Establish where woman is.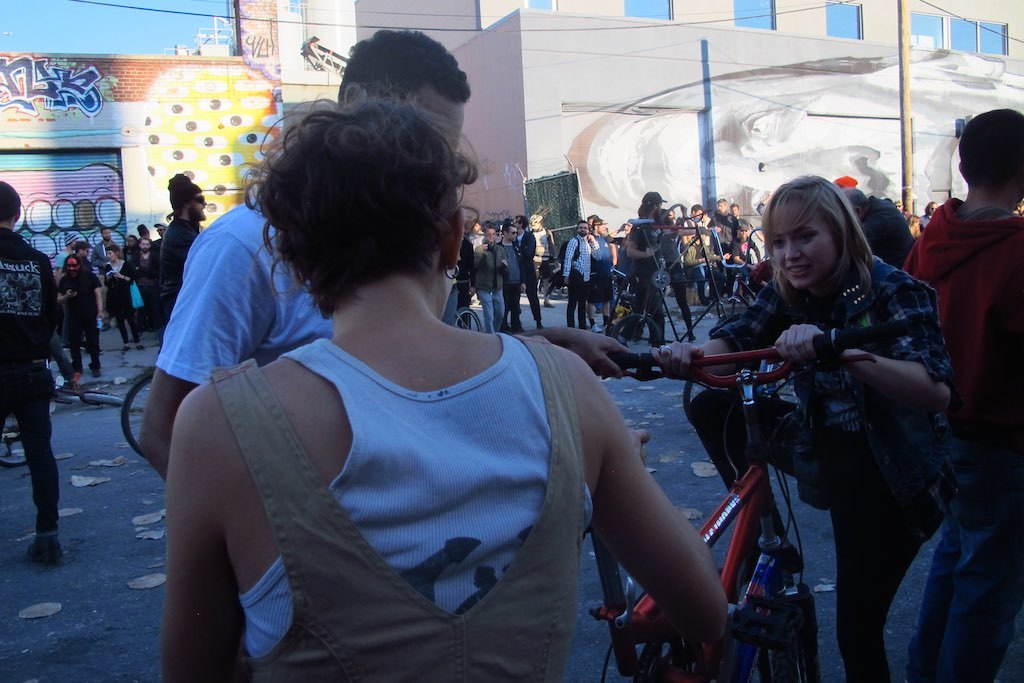
Established at 650 174 948 682.
